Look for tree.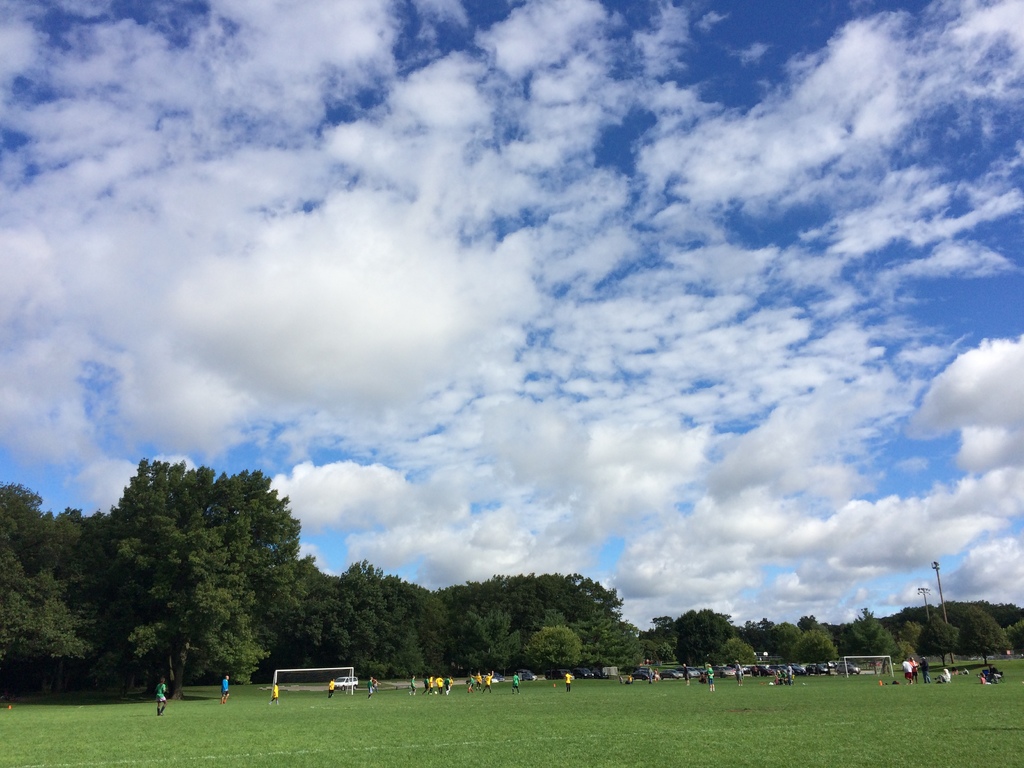
Found: box(927, 610, 959, 658).
